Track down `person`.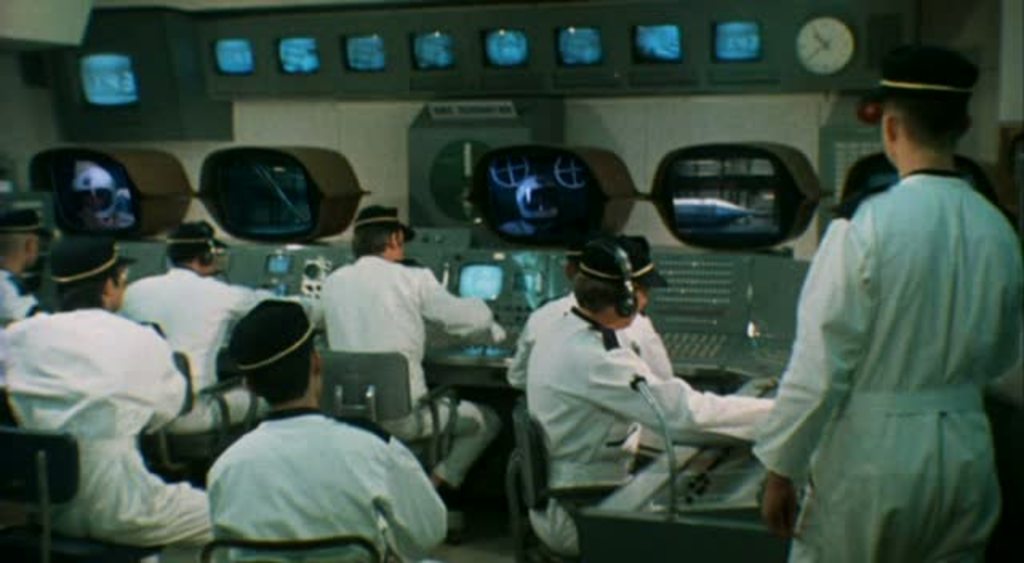
Tracked to Rect(114, 214, 269, 429).
